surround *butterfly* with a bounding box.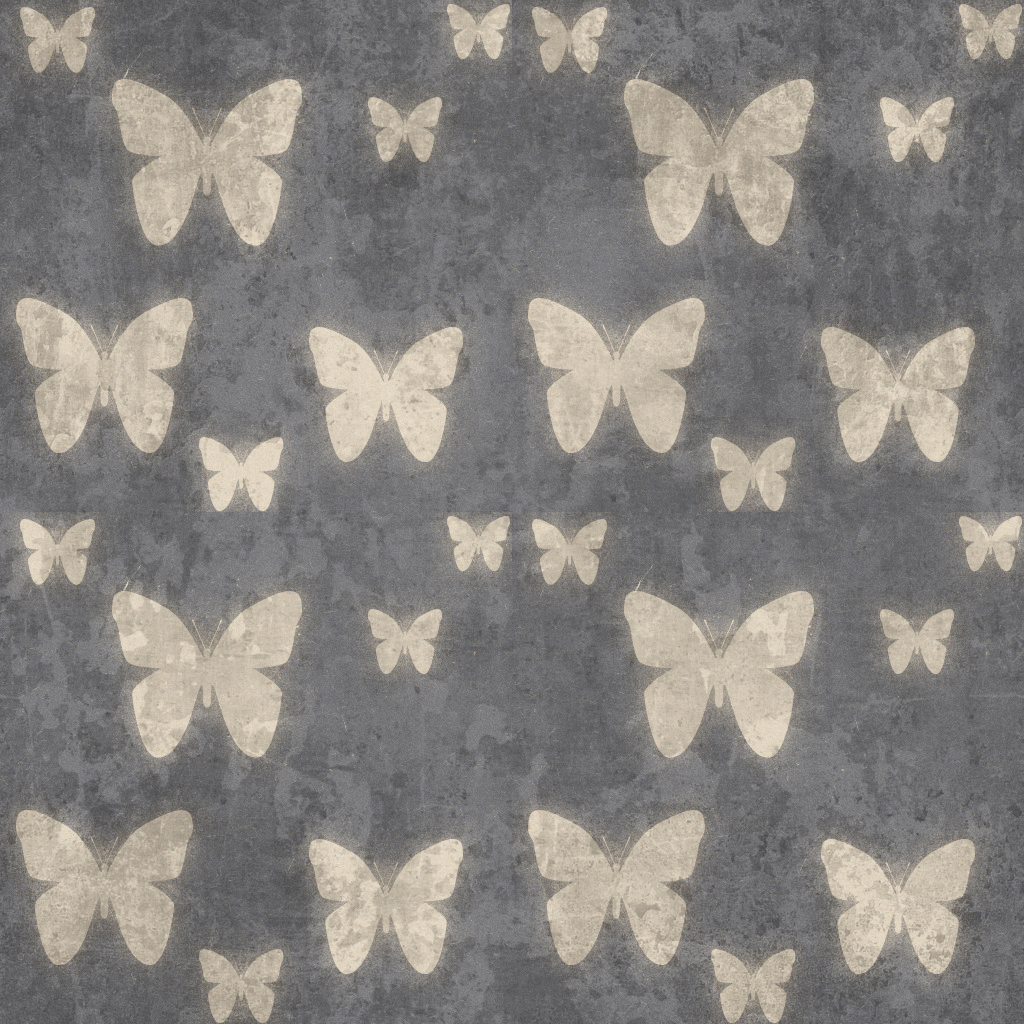
307 329 460 462.
